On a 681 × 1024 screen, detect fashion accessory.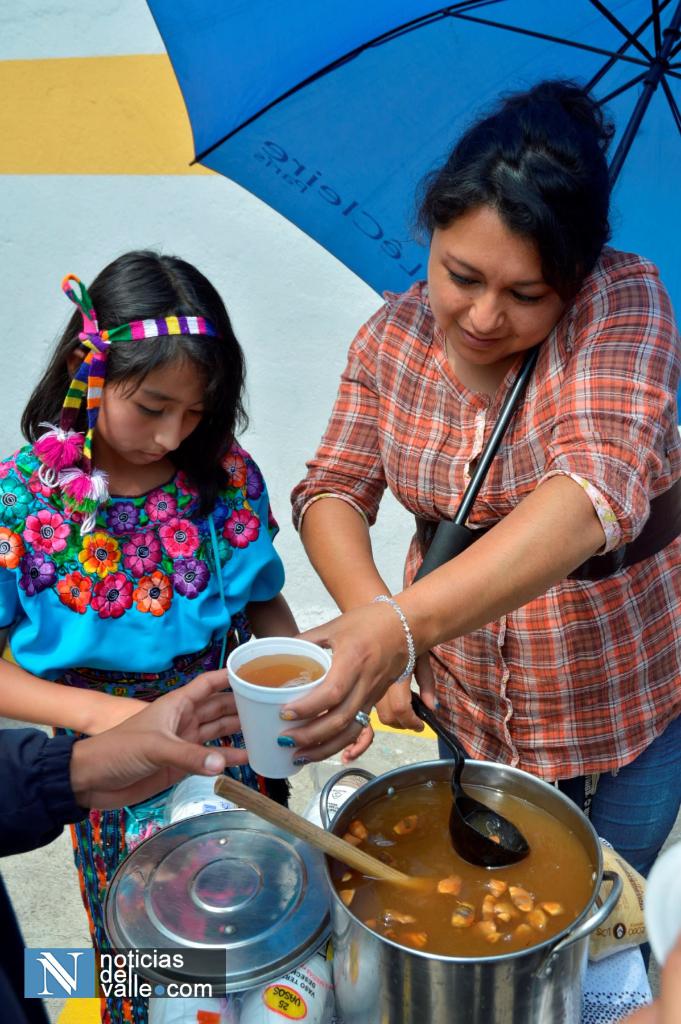
detection(353, 706, 373, 729).
